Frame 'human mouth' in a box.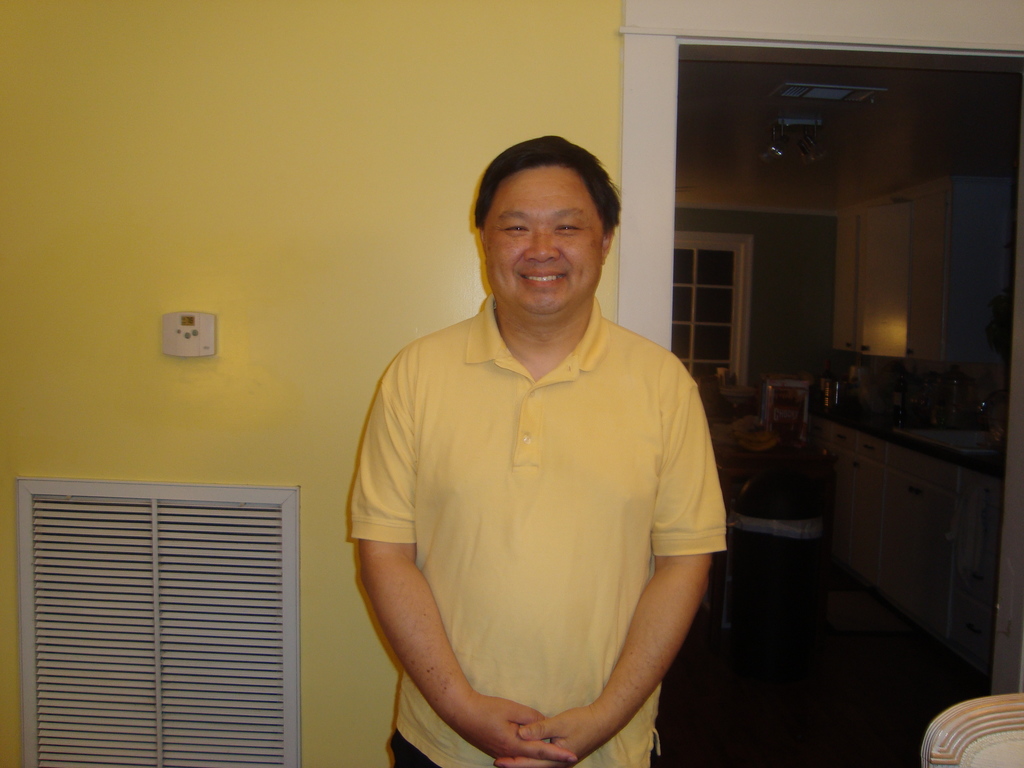
select_region(519, 269, 566, 283).
